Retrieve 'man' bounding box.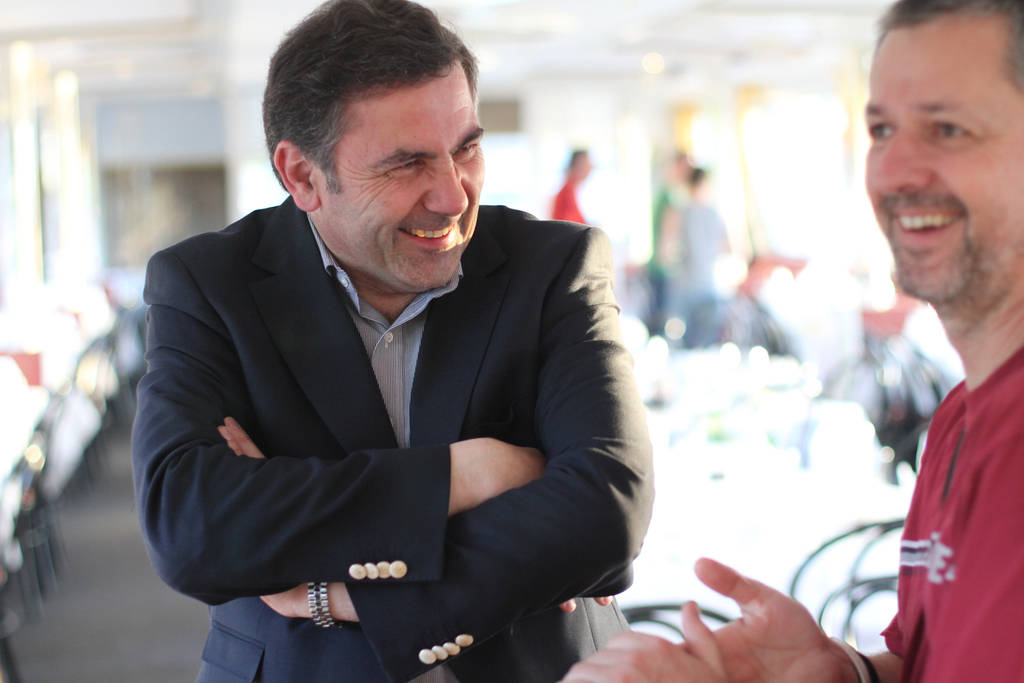
Bounding box: {"x1": 557, "y1": 0, "x2": 1023, "y2": 682}.
